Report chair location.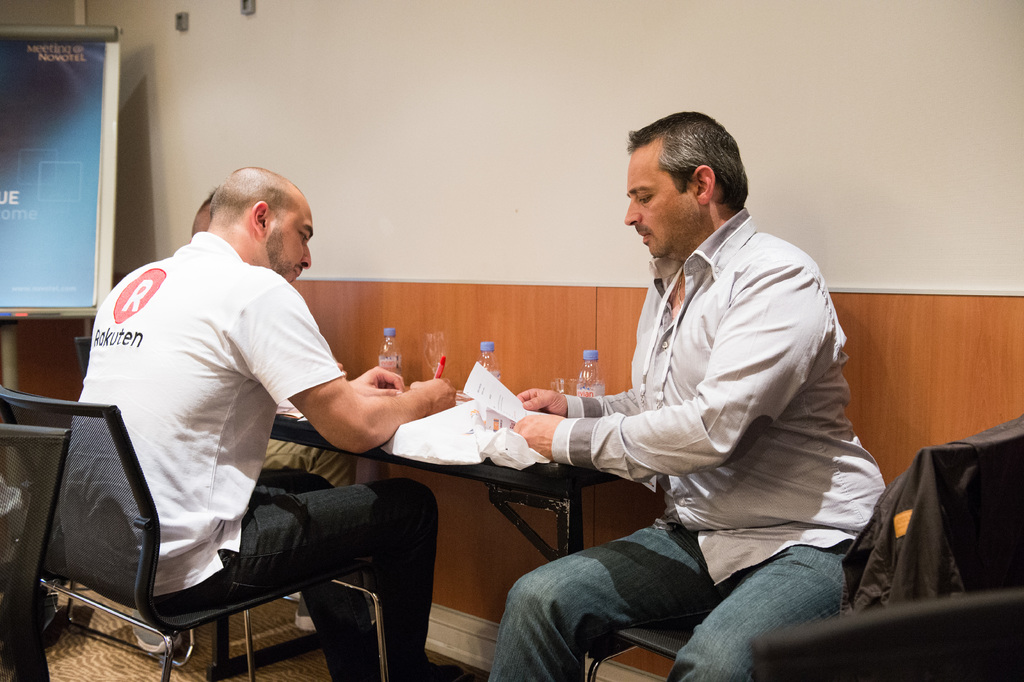
Report: bbox(75, 335, 344, 681).
